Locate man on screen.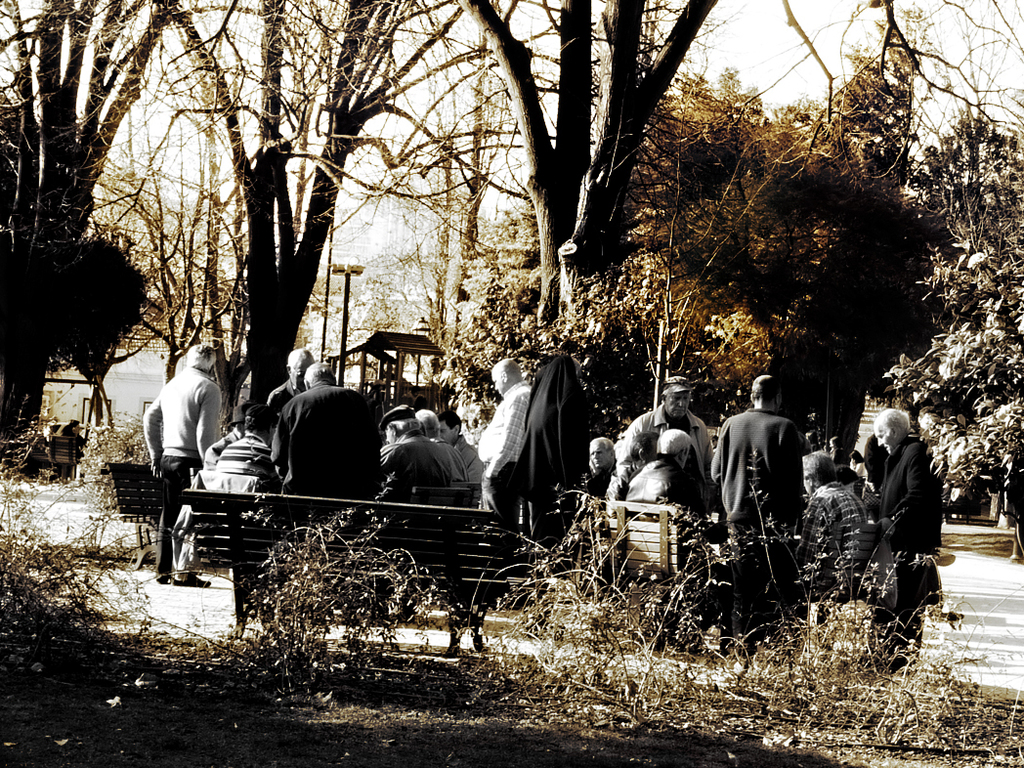
On screen at bbox=[439, 405, 485, 503].
